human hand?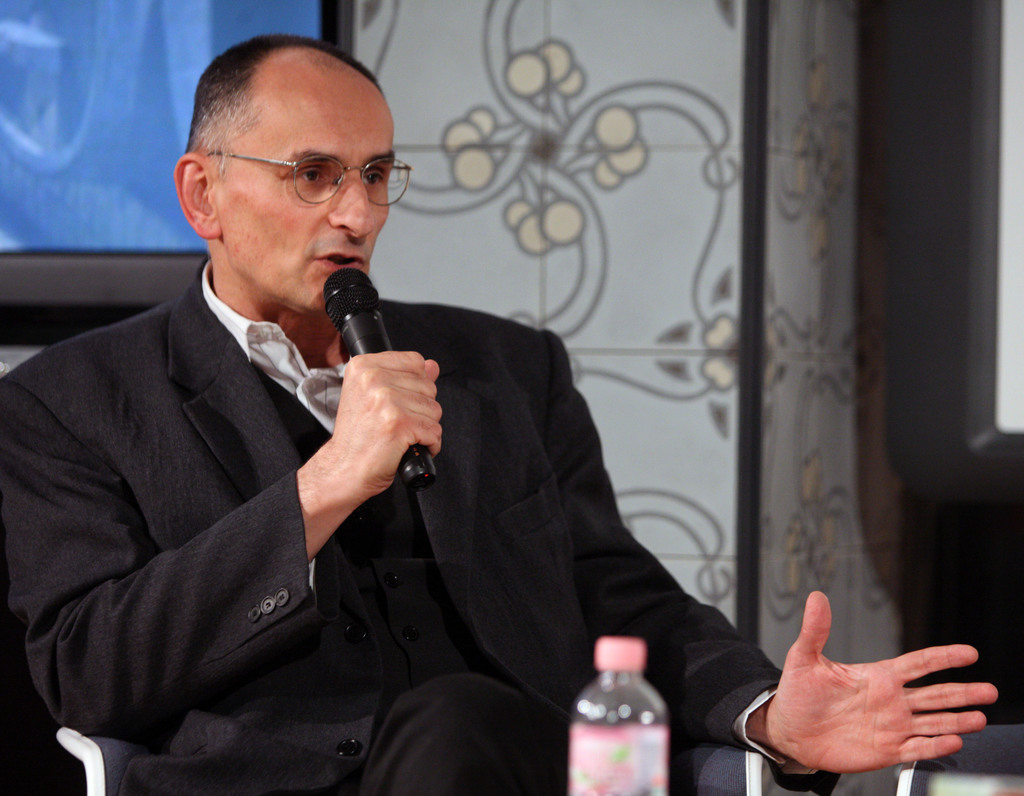
l=333, t=352, r=442, b=498
